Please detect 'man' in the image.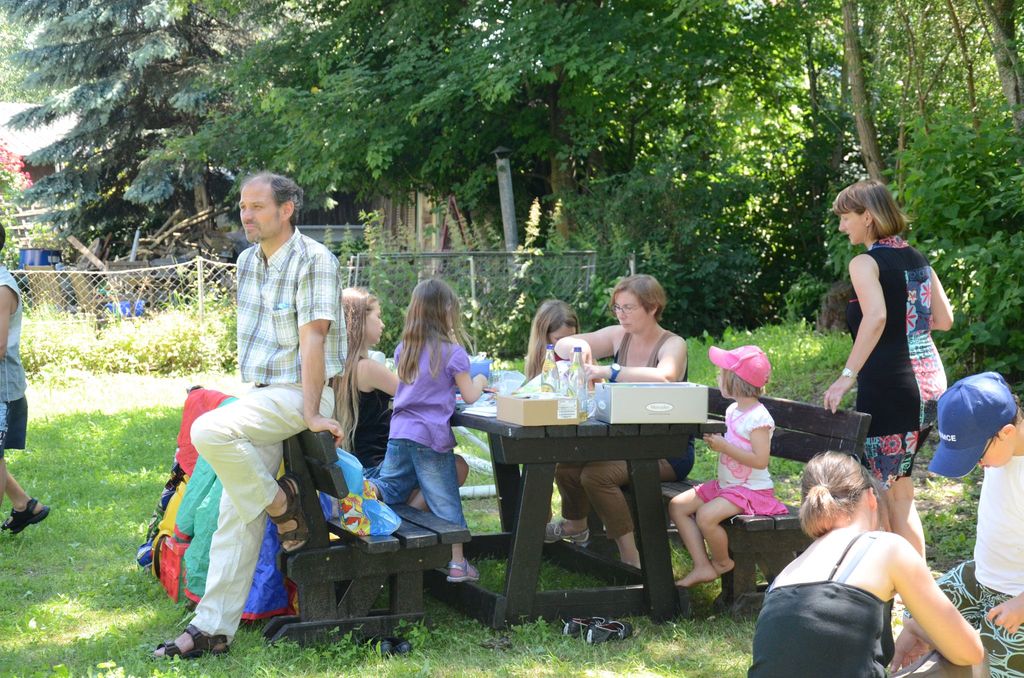
left=168, top=181, right=349, bottom=640.
